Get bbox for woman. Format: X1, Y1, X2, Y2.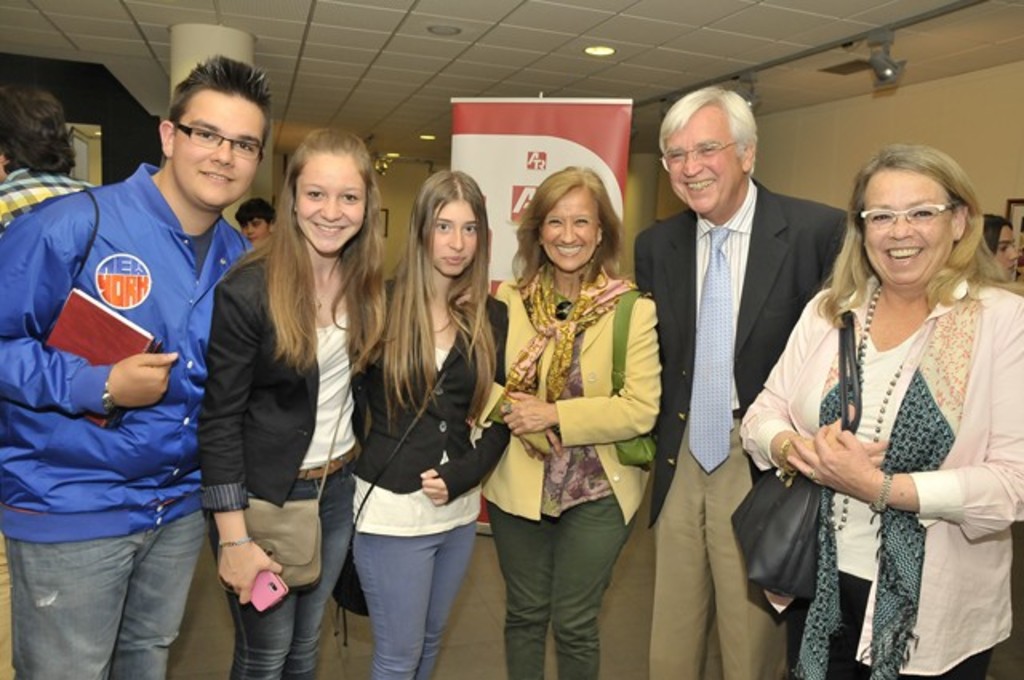
202, 120, 390, 678.
